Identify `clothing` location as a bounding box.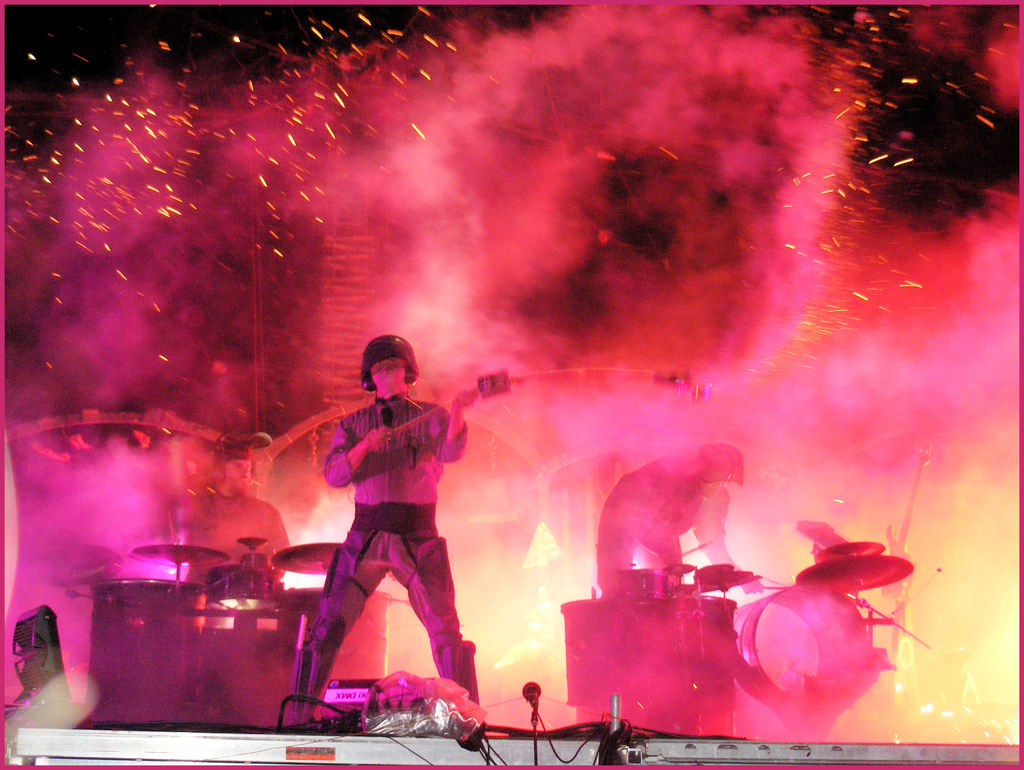
595:448:693:600.
